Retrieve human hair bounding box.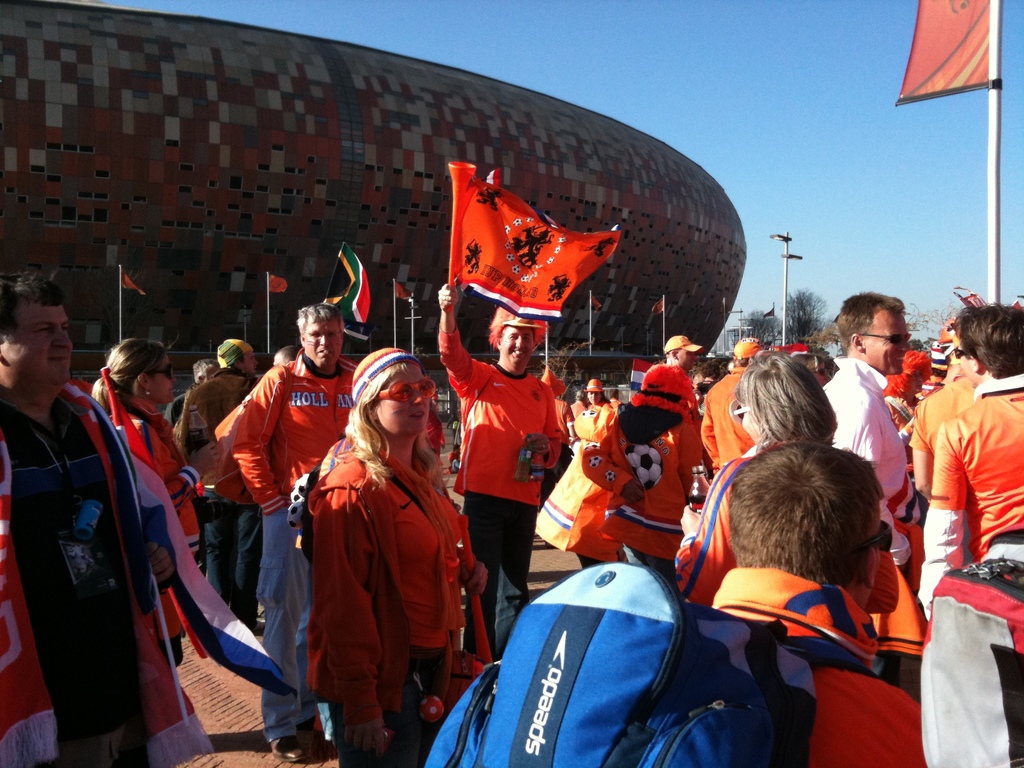
Bounding box: region(93, 337, 170, 413).
